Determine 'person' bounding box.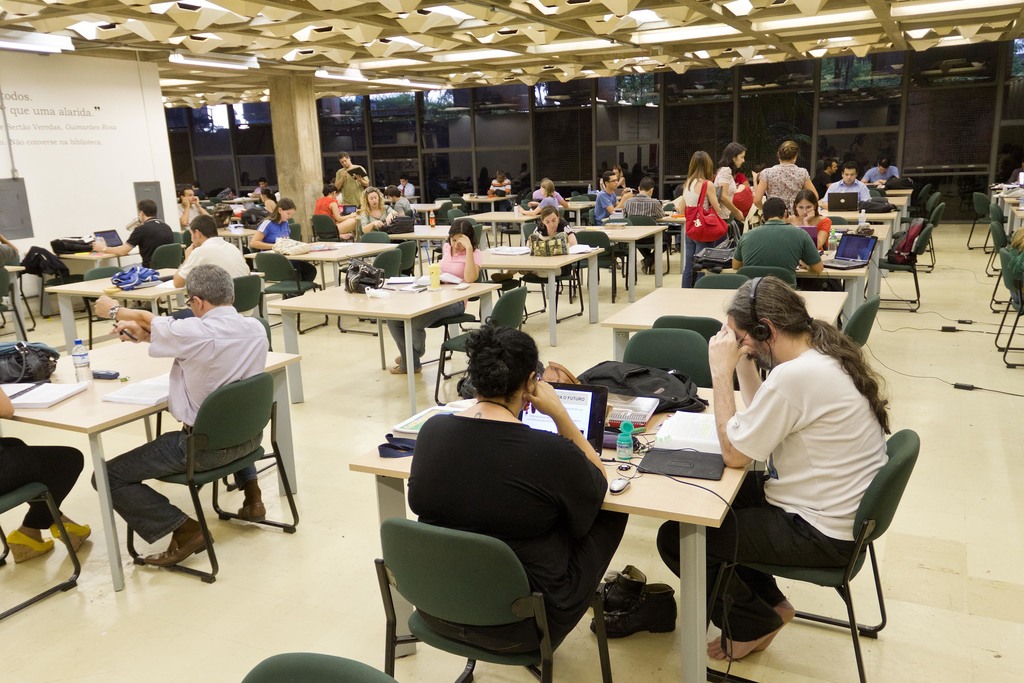
Determined: 739,198,821,286.
